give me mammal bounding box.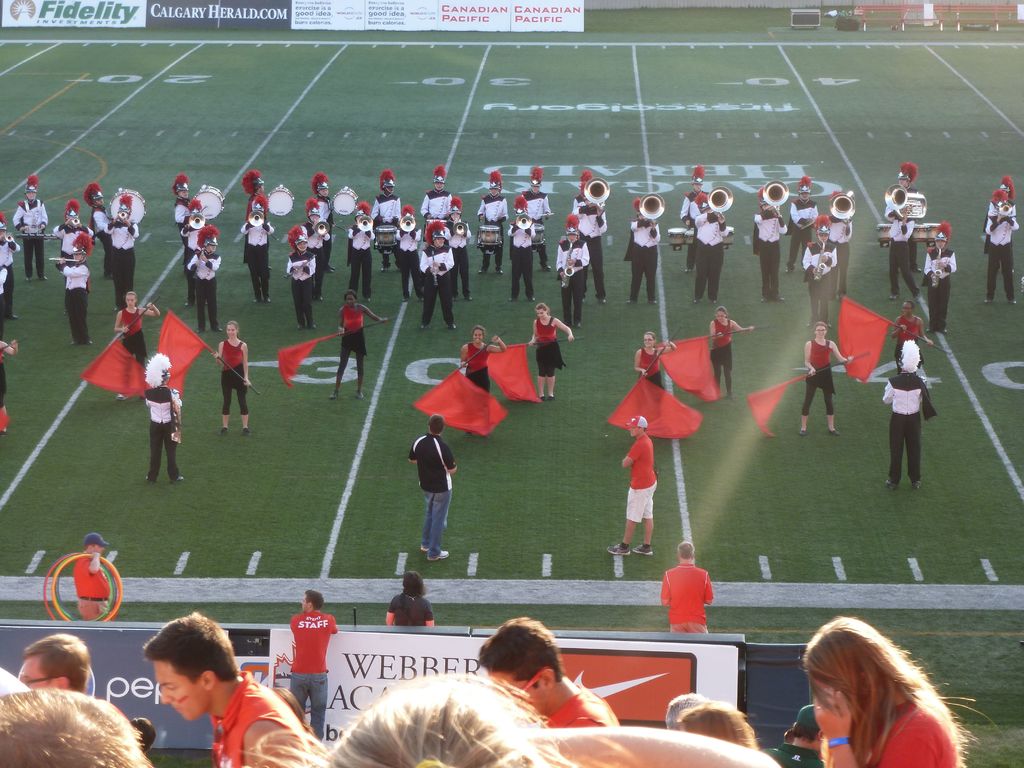
rect(522, 162, 551, 270).
